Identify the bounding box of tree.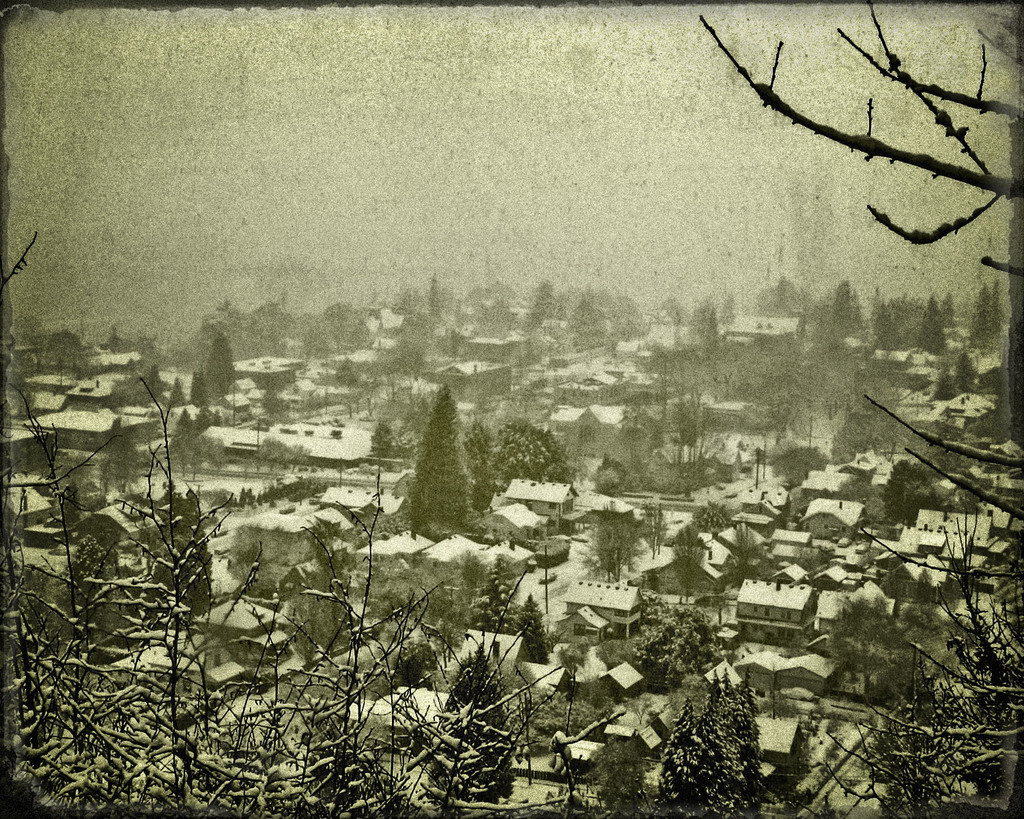
x1=203 y1=336 x2=238 y2=407.
